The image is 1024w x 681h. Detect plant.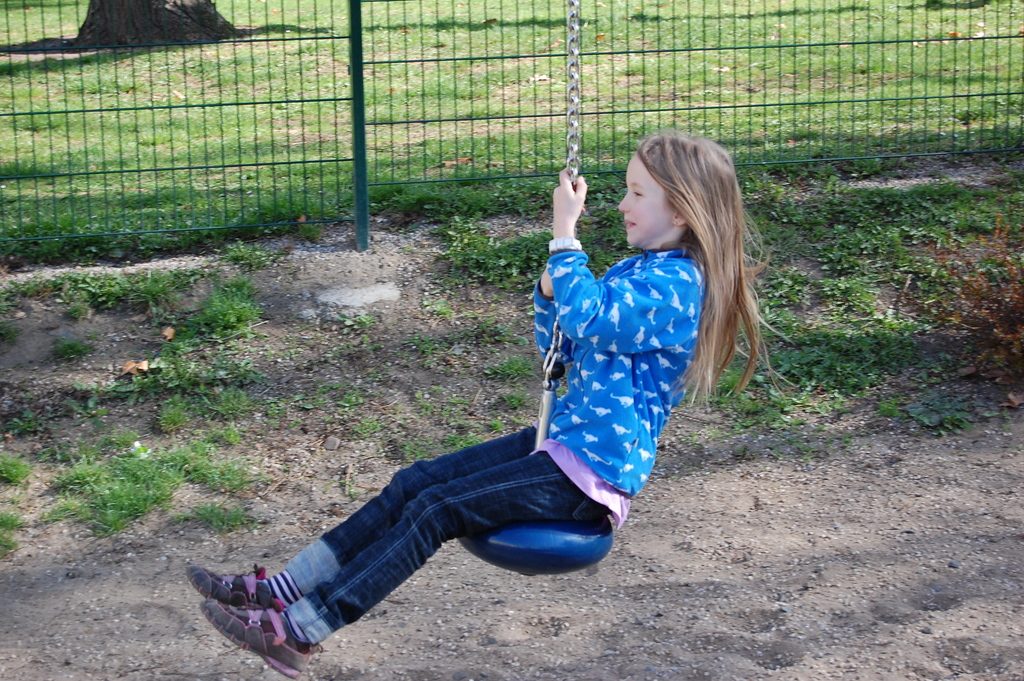
Detection: {"x1": 353, "y1": 415, "x2": 376, "y2": 436}.
